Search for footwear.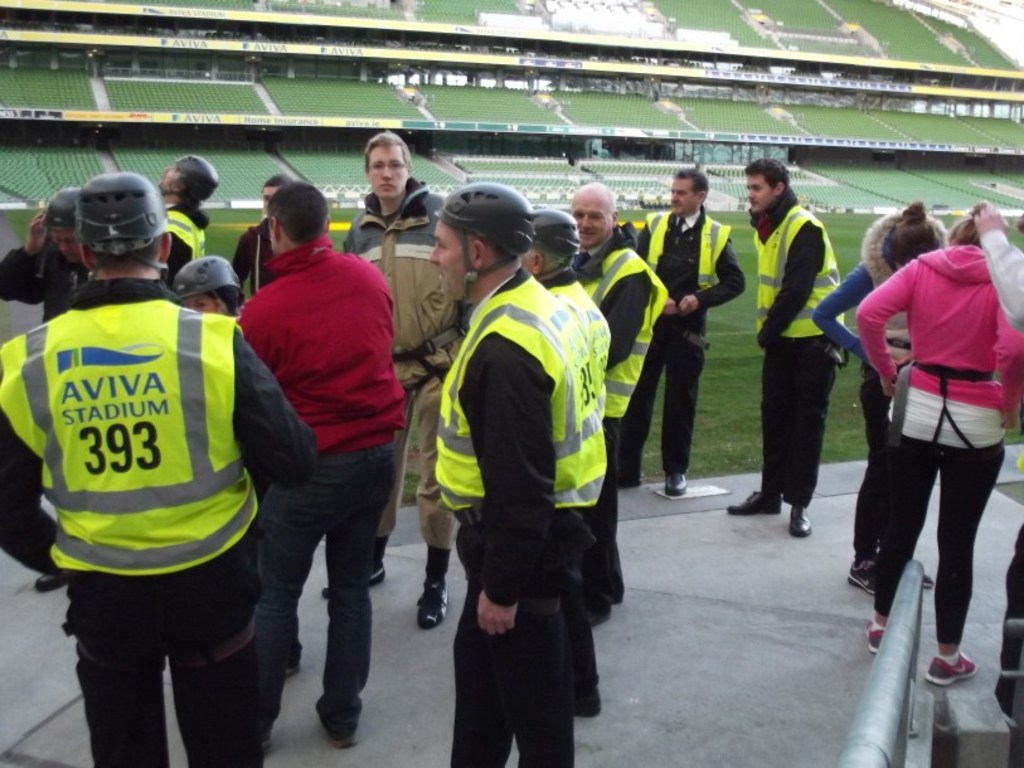
Found at 787:502:810:538.
